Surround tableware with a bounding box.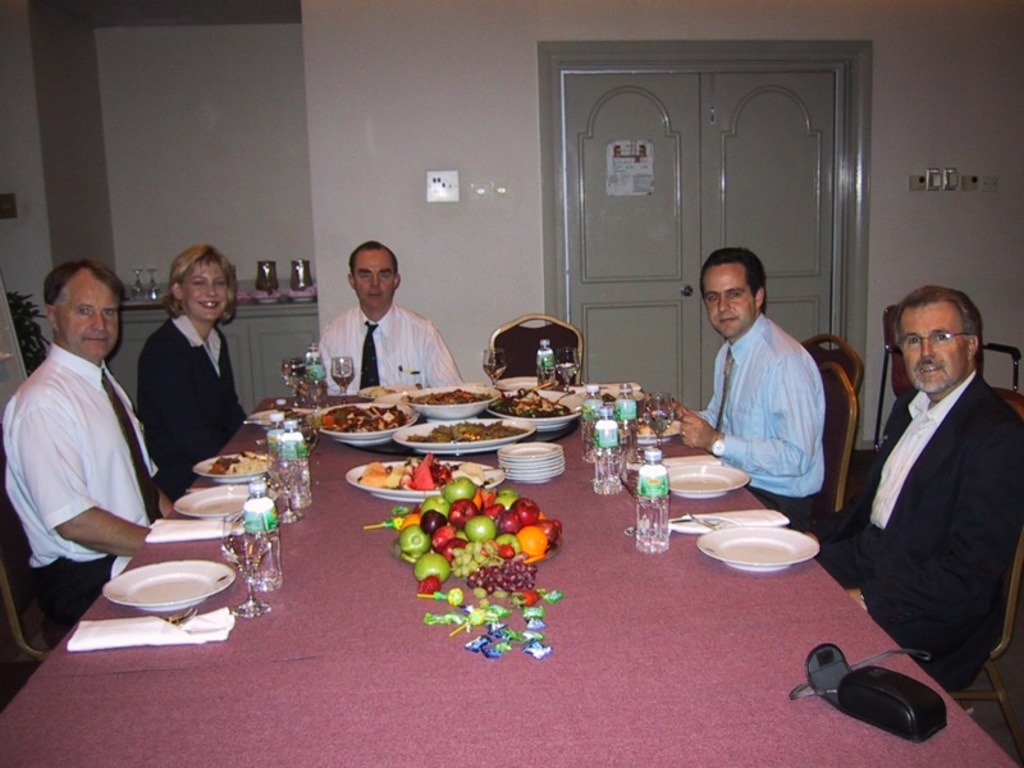
rect(278, 356, 307, 407).
